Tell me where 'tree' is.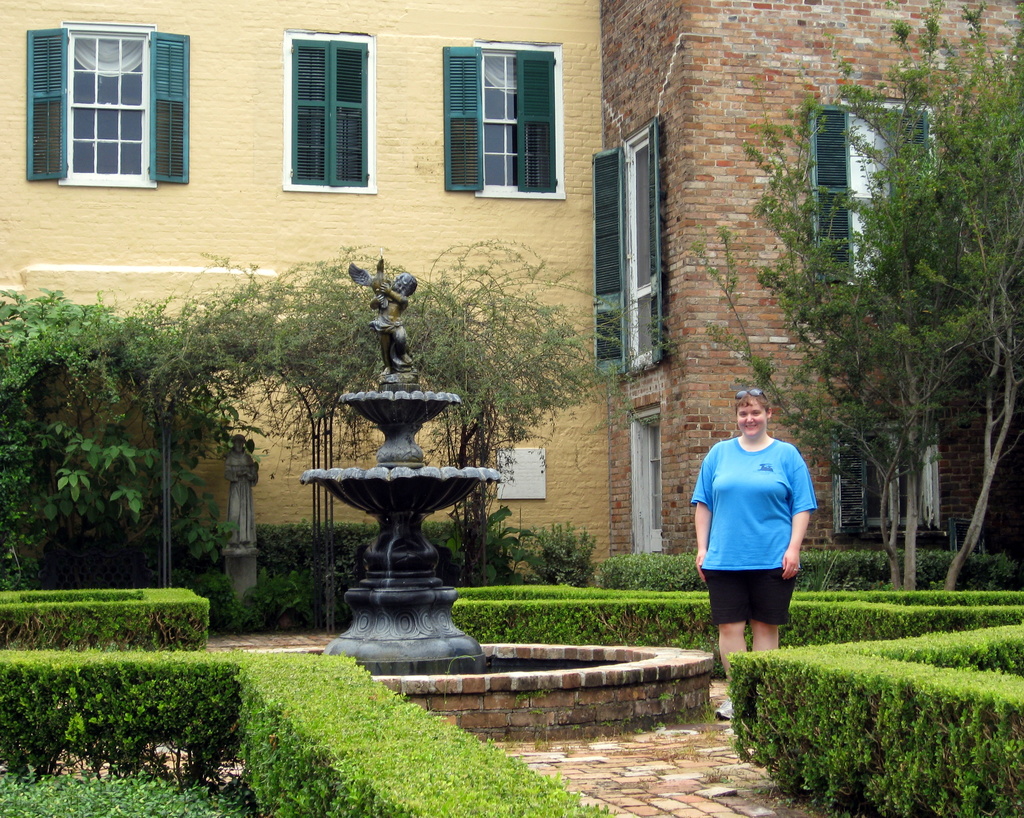
'tree' is at x1=778 y1=81 x2=1008 y2=571.
